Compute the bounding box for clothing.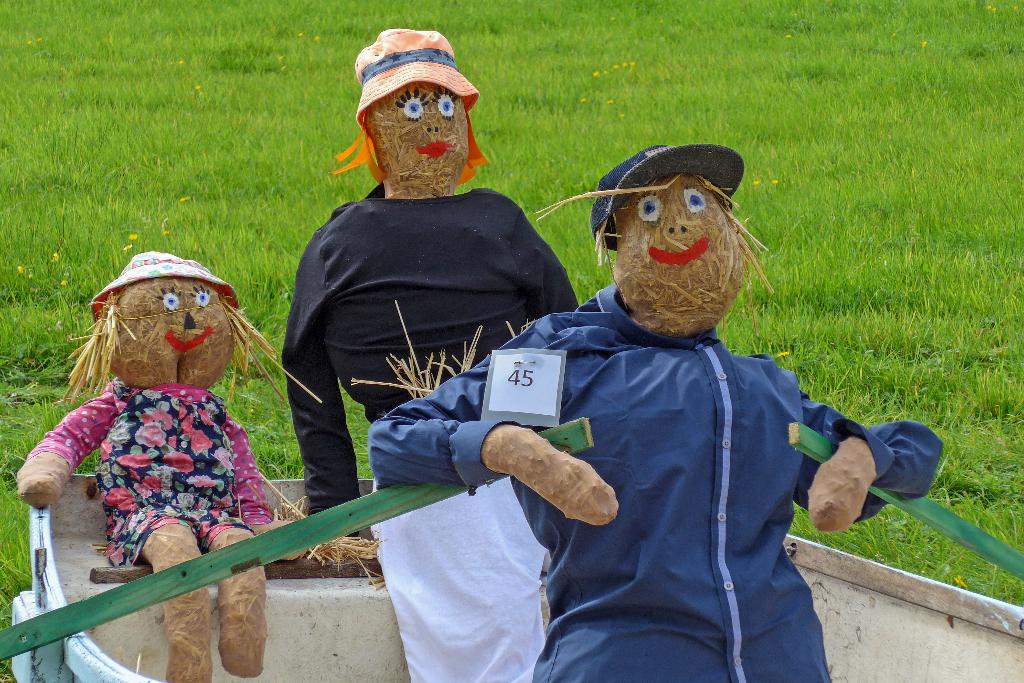
locate(360, 286, 947, 682).
